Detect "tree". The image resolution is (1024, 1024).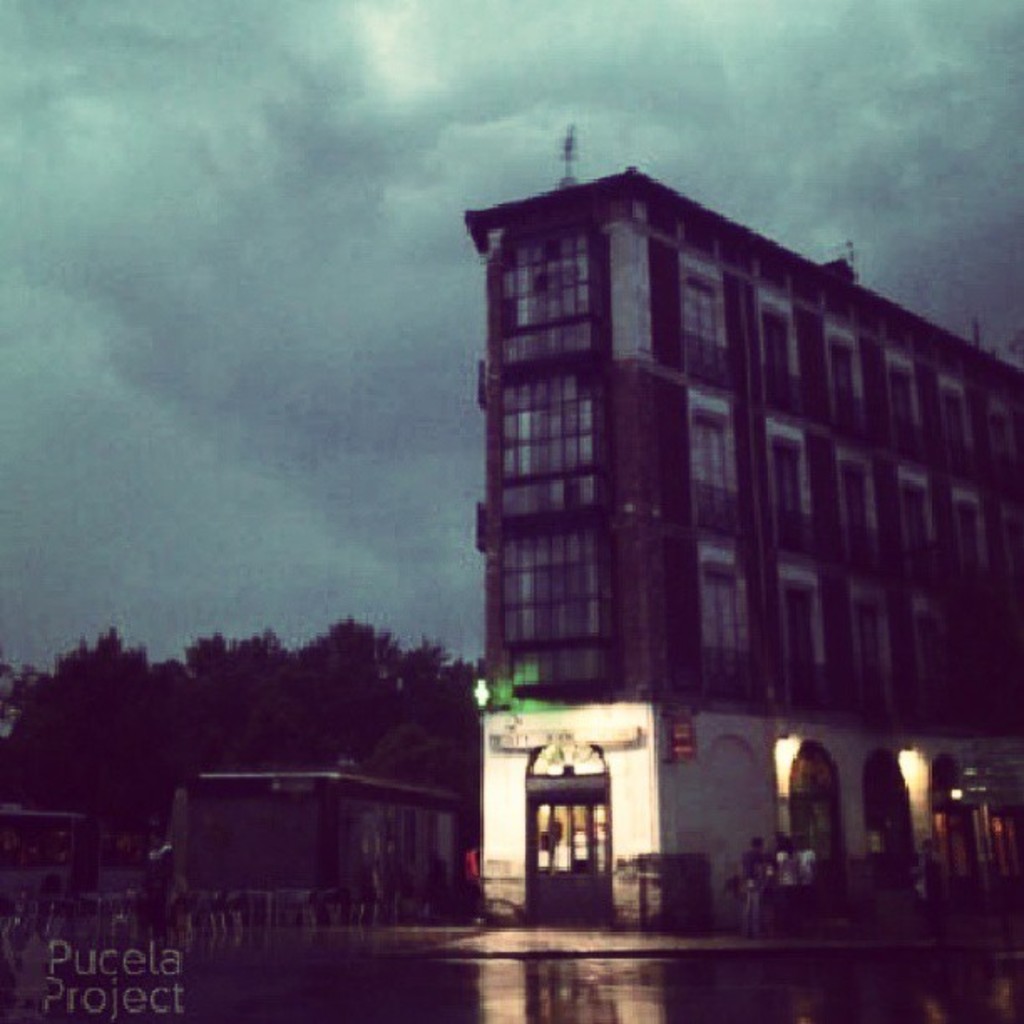
{"left": 443, "top": 649, "right": 482, "bottom": 795}.
